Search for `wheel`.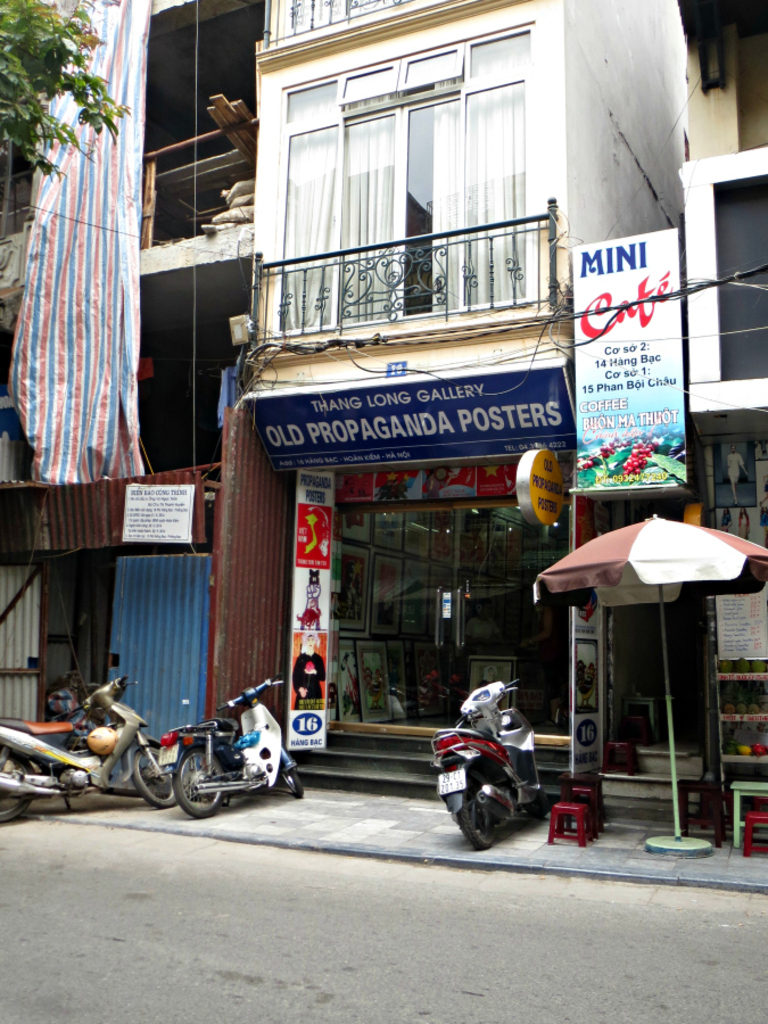
Found at <bbox>278, 769, 304, 798</bbox>.
